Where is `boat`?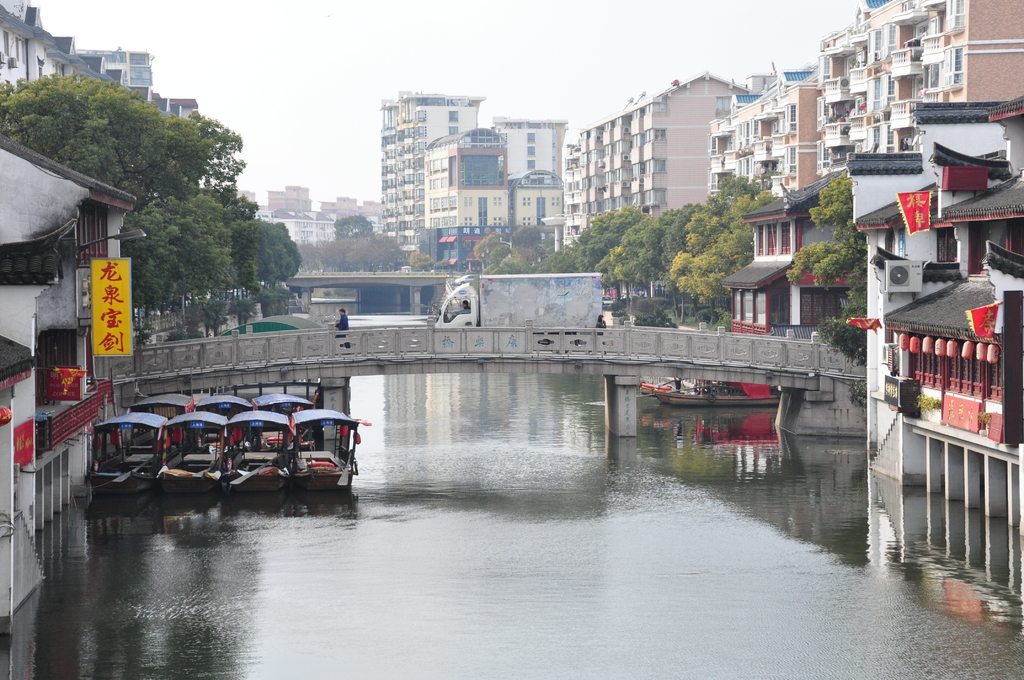
[x1=77, y1=413, x2=175, y2=493].
